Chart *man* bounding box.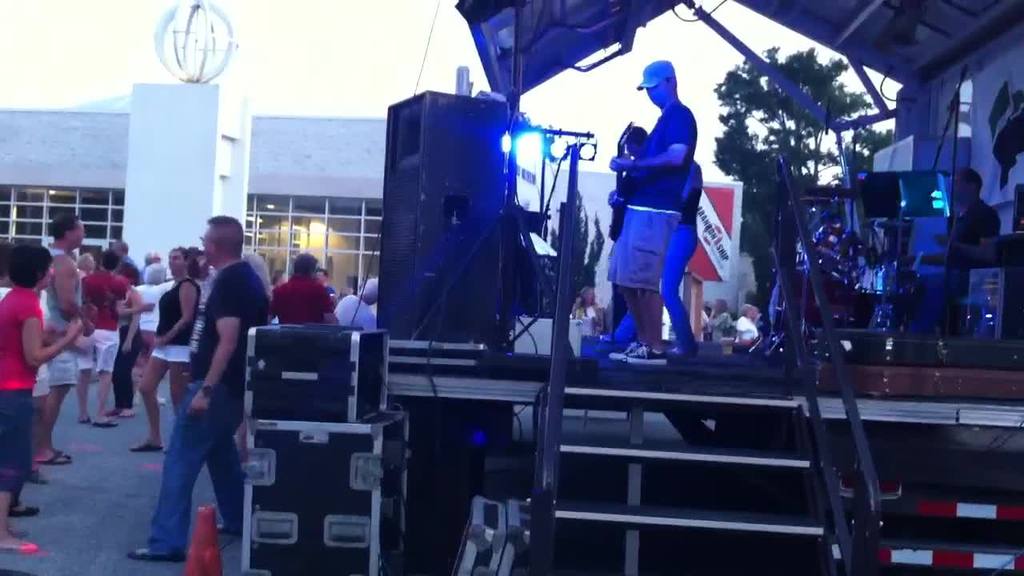
Charted: 314:265:343:308.
